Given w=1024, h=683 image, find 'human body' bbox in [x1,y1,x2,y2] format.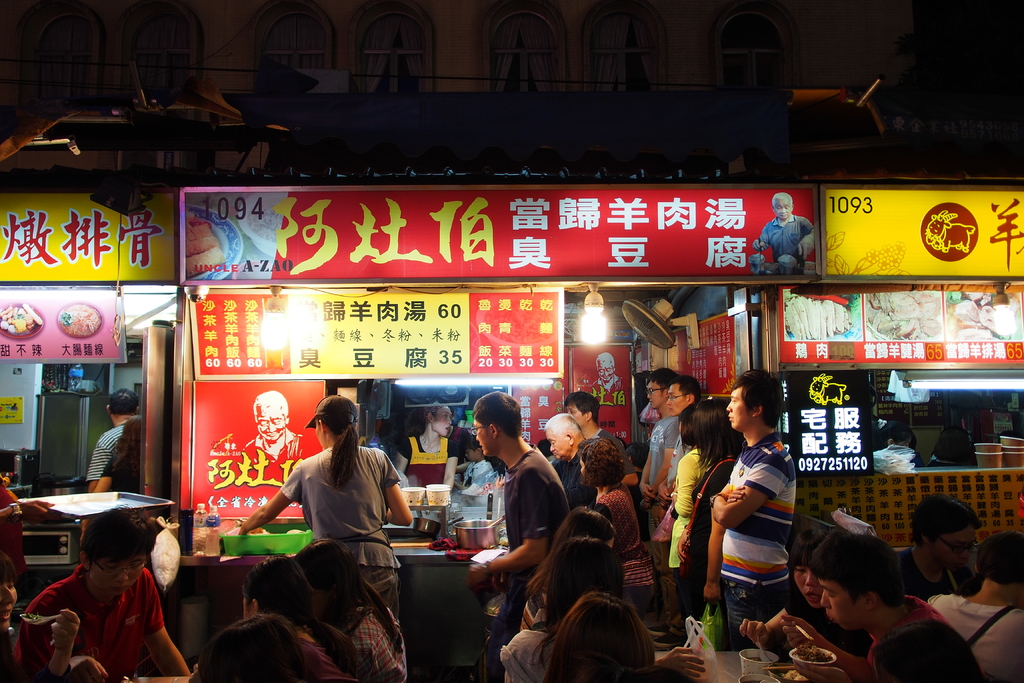
[910,451,925,467].
